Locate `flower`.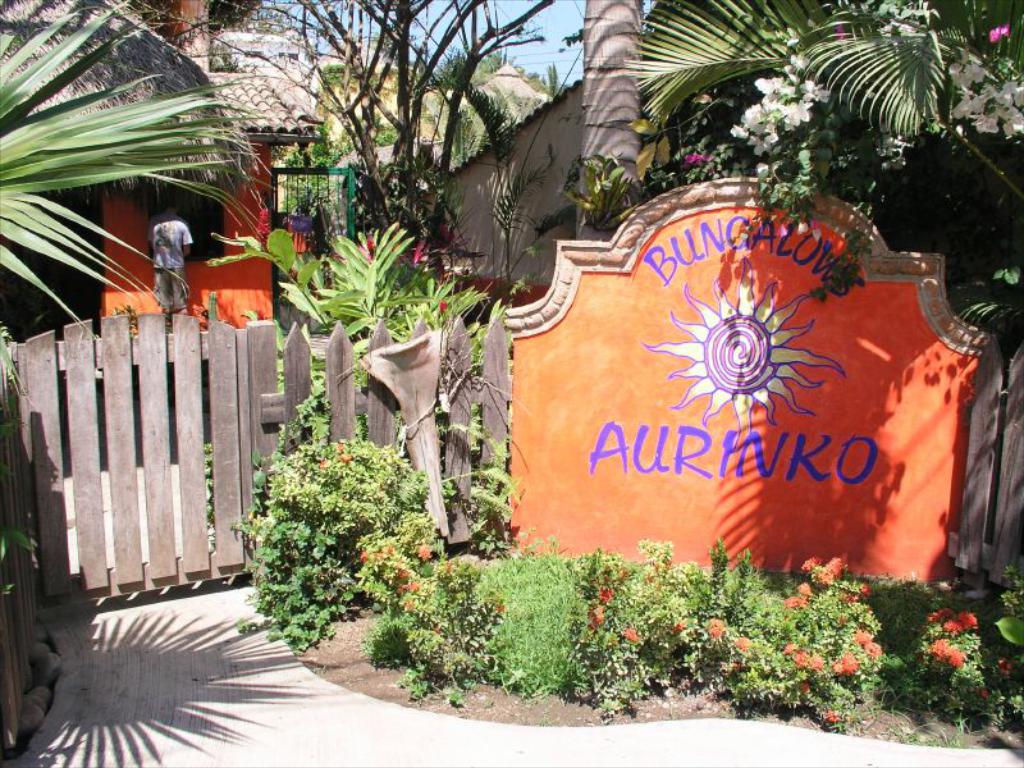
Bounding box: BBox(704, 614, 722, 641).
